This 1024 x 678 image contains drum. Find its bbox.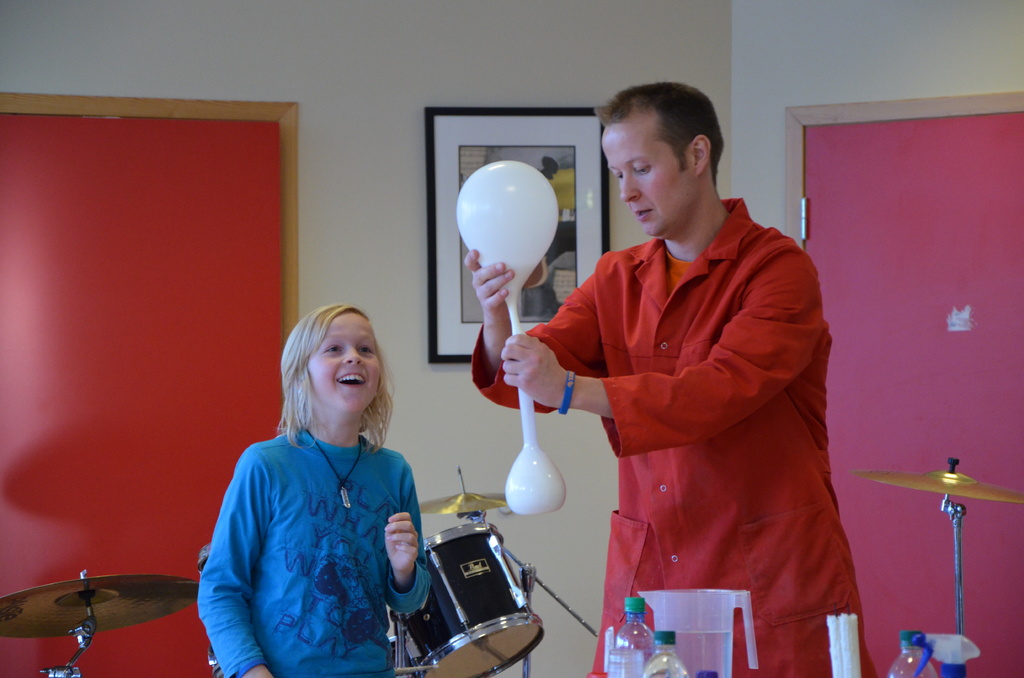
locate(389, 522, 547, 677).
